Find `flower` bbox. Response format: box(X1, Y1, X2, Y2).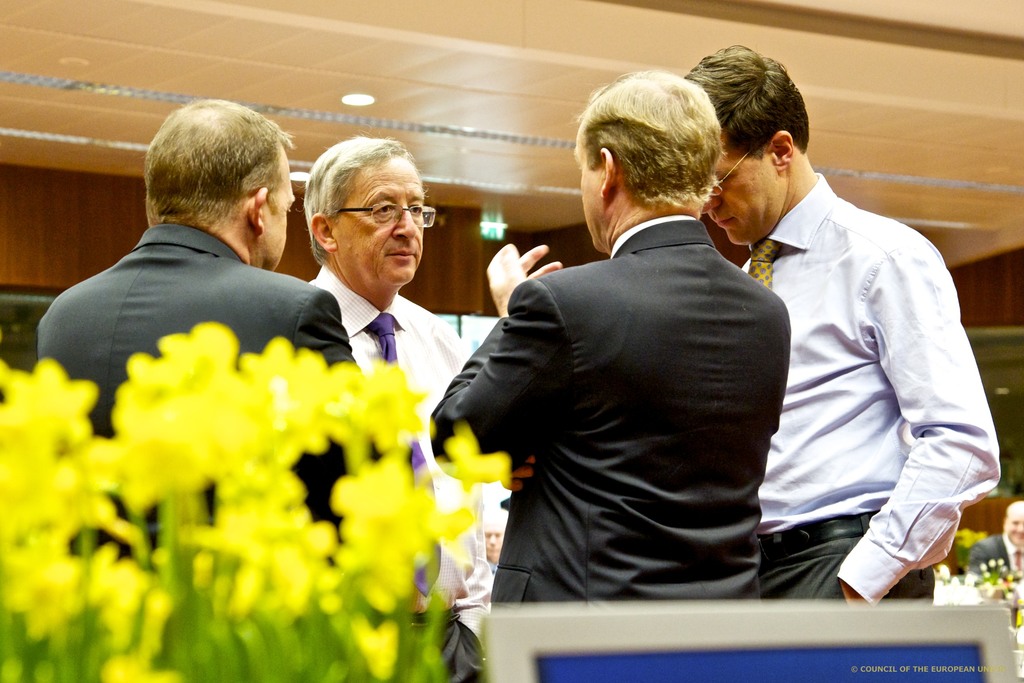
box(961, 528, 988, 550).
